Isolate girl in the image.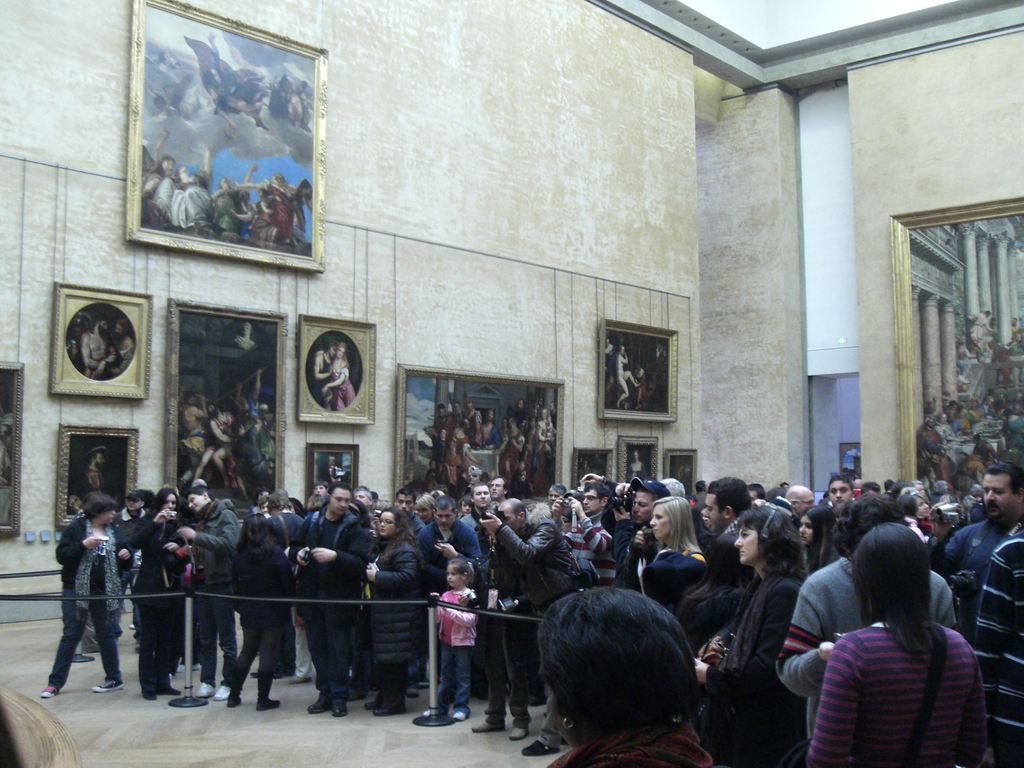
Isolated region: l=625, t=496, r=703, b=572.
